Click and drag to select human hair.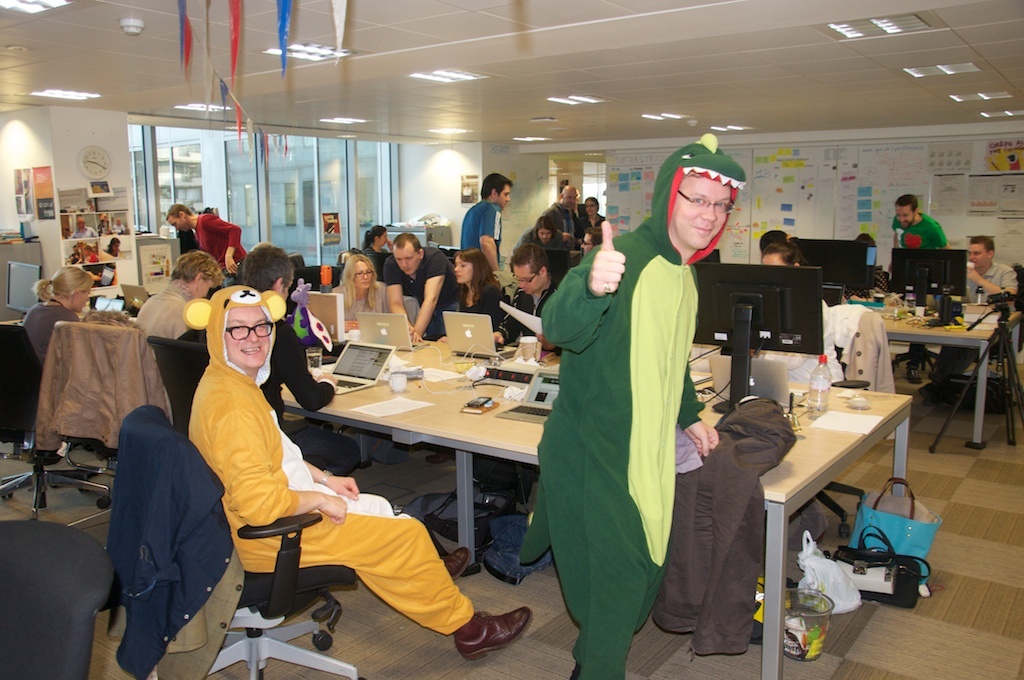
Selection: box(450, 246, 499, 309).
